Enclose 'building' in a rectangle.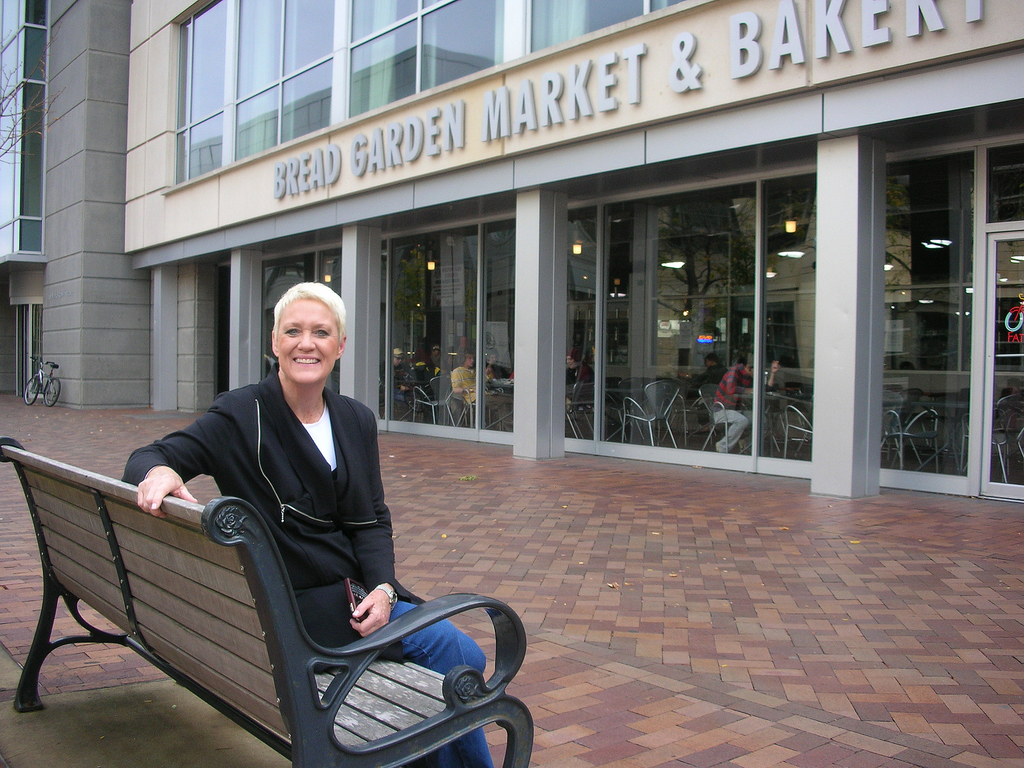
l=0, t=0, r=1023, b=501.
